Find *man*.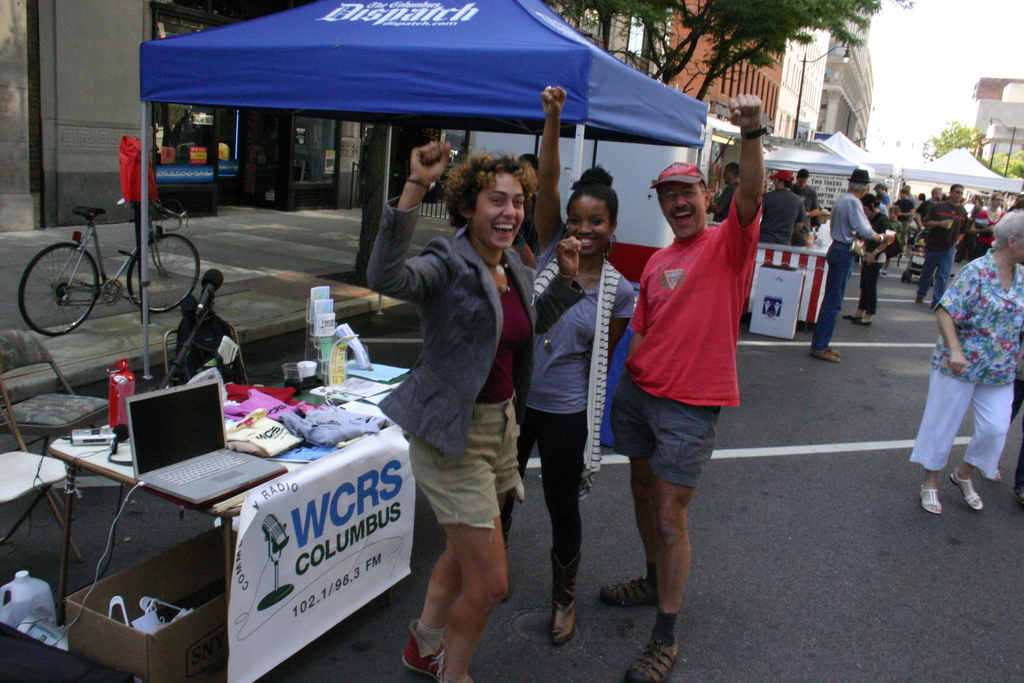
611,134,769,623.
